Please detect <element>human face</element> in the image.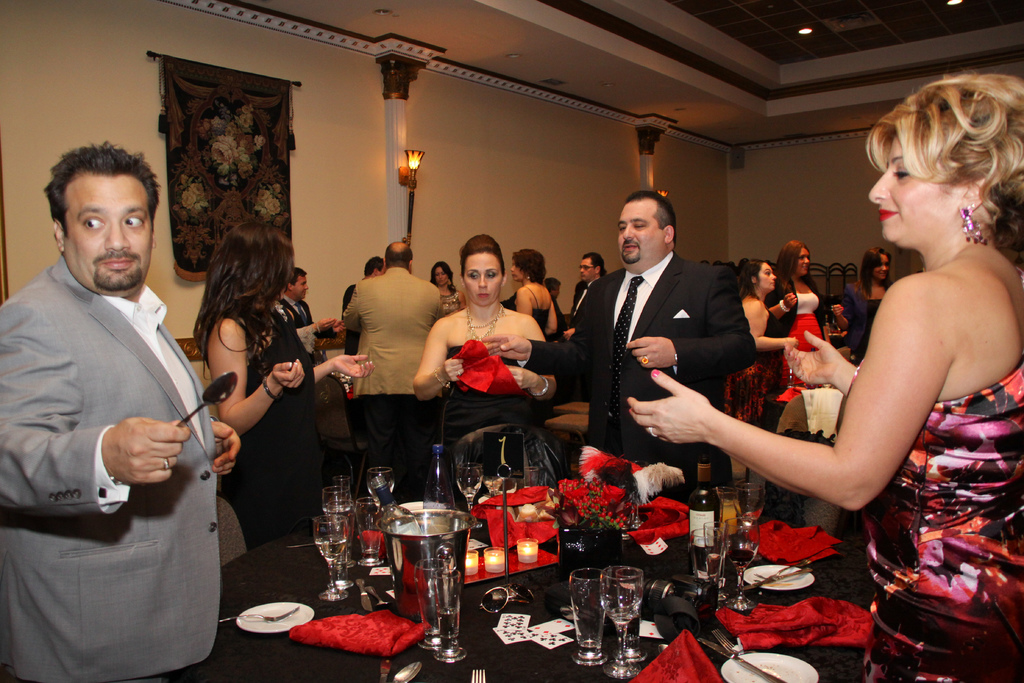
select_region(293, 276, 309, 297).
